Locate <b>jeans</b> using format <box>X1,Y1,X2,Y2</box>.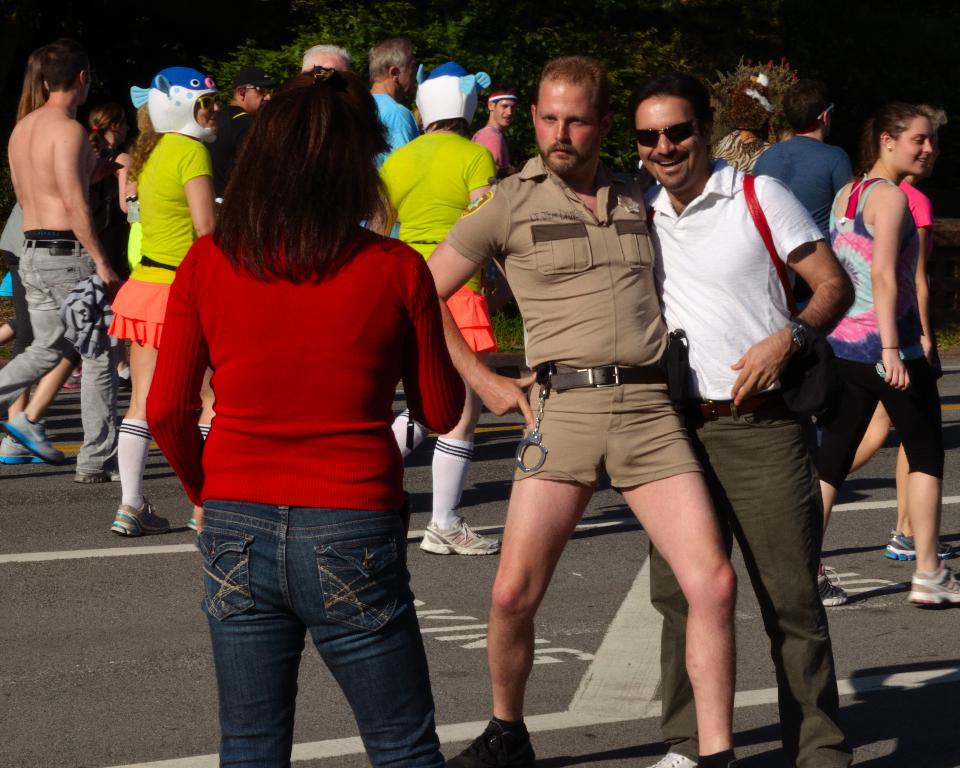
<box>185,494,448,764</box>.
